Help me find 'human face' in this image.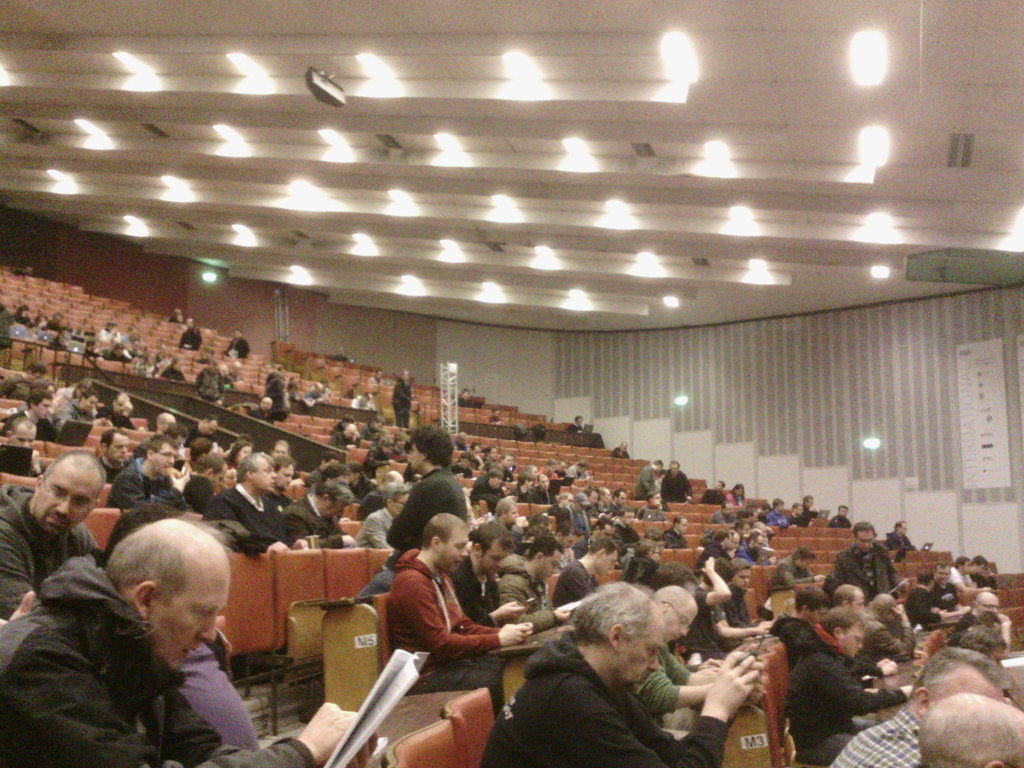
Found it: {"left": 148, "top": 568, "right": 228, "bottom": 667}.
